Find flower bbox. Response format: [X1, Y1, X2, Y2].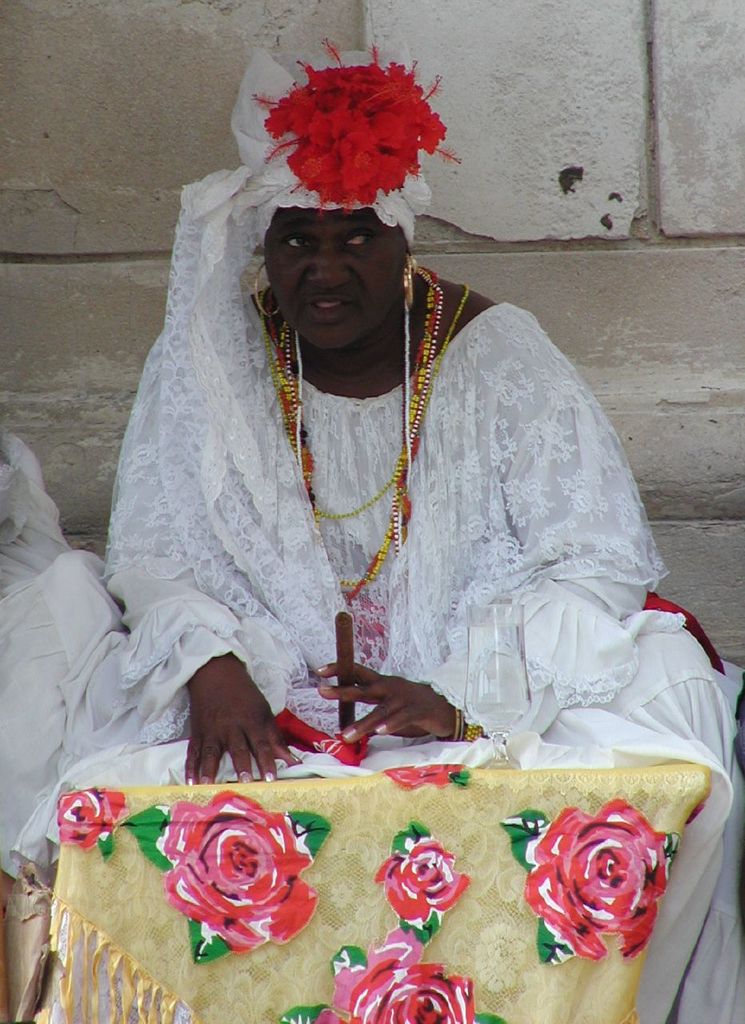
[54, 779, 122, 850].
